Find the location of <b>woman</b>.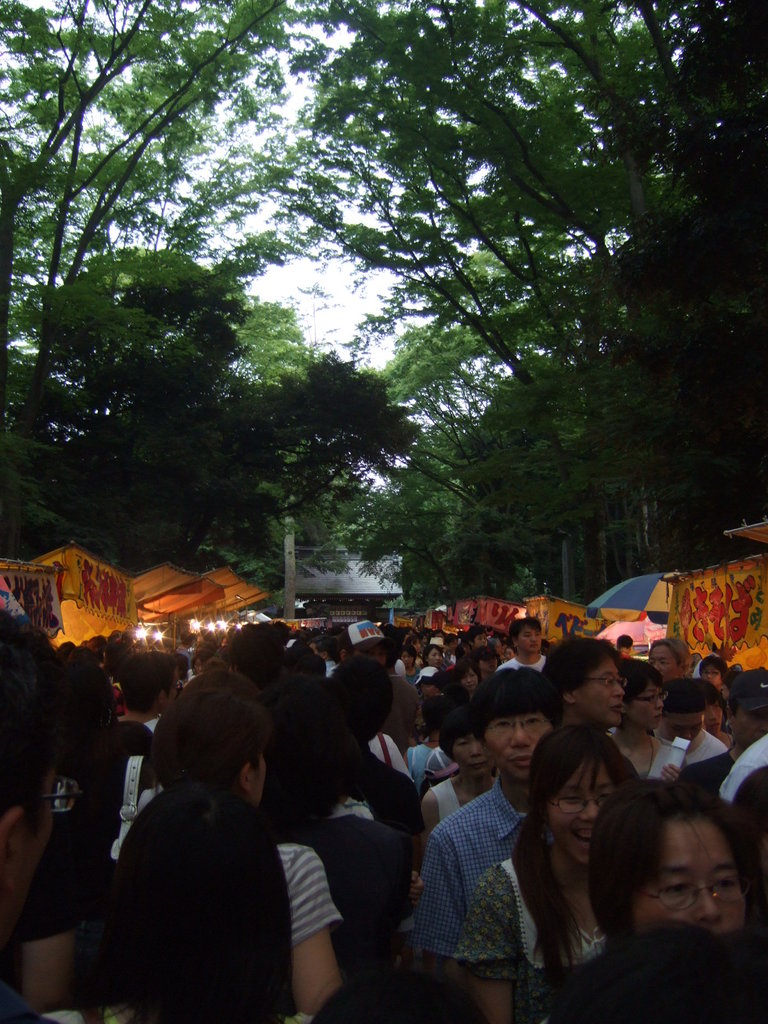
Location: (444,723,648,1023).
